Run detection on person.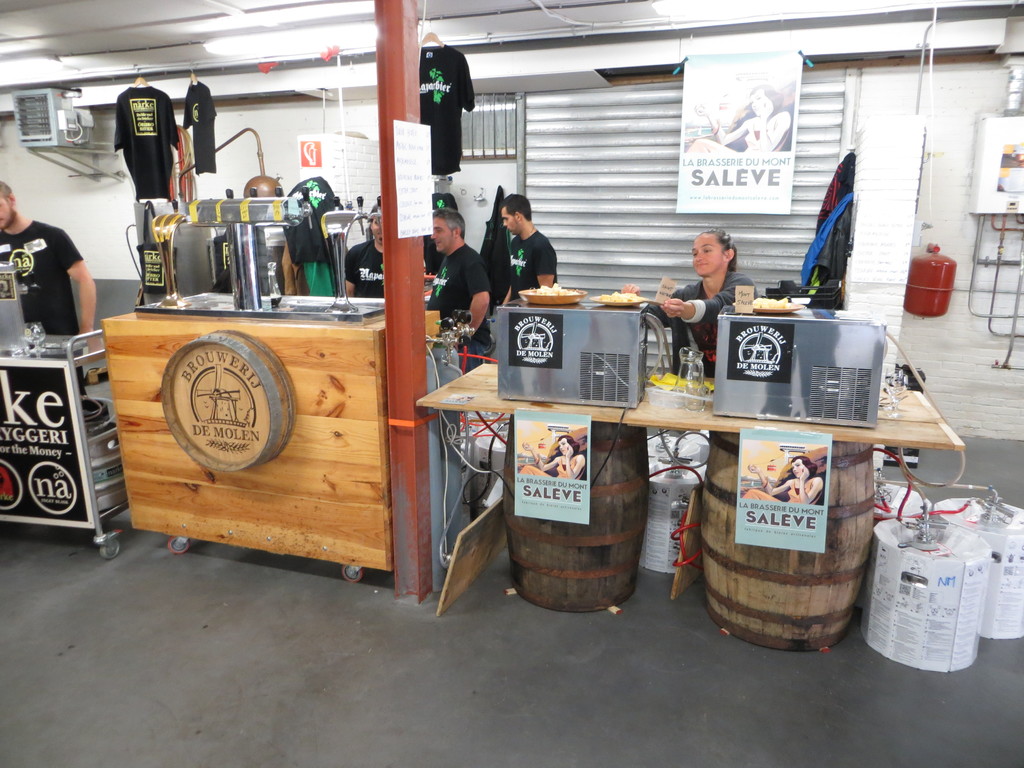
Result: {"left": 0, "top": 173, "right": 94, "bottom": 401}.
